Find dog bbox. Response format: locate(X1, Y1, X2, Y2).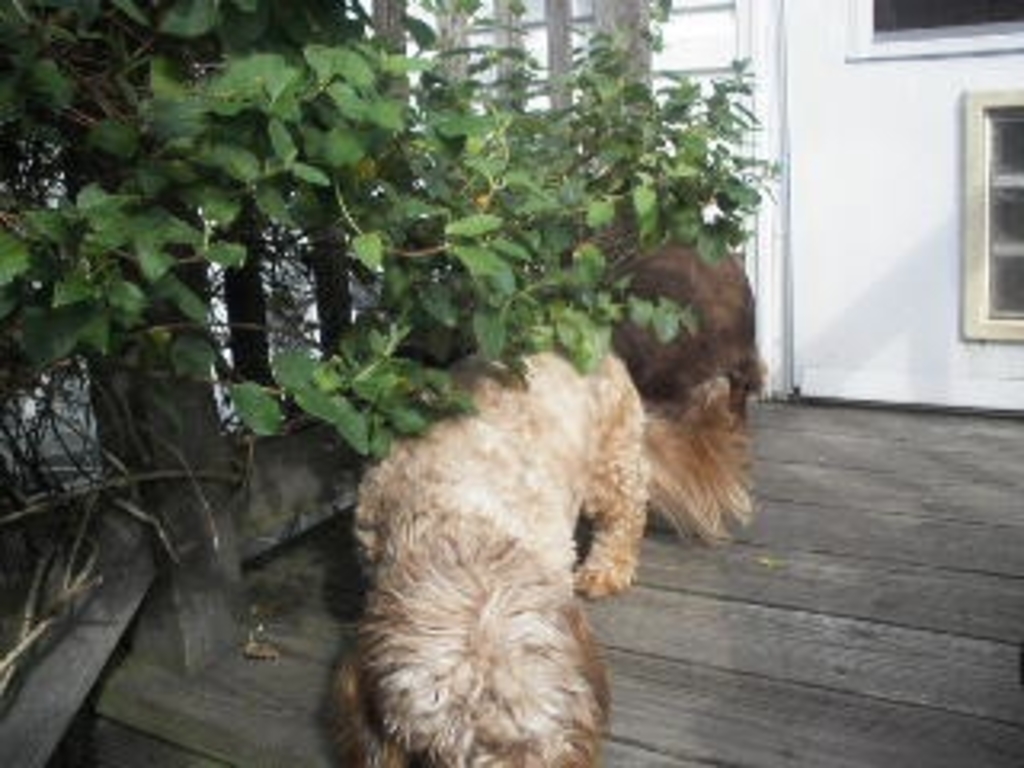
locate(403, 230, 771, 429).
